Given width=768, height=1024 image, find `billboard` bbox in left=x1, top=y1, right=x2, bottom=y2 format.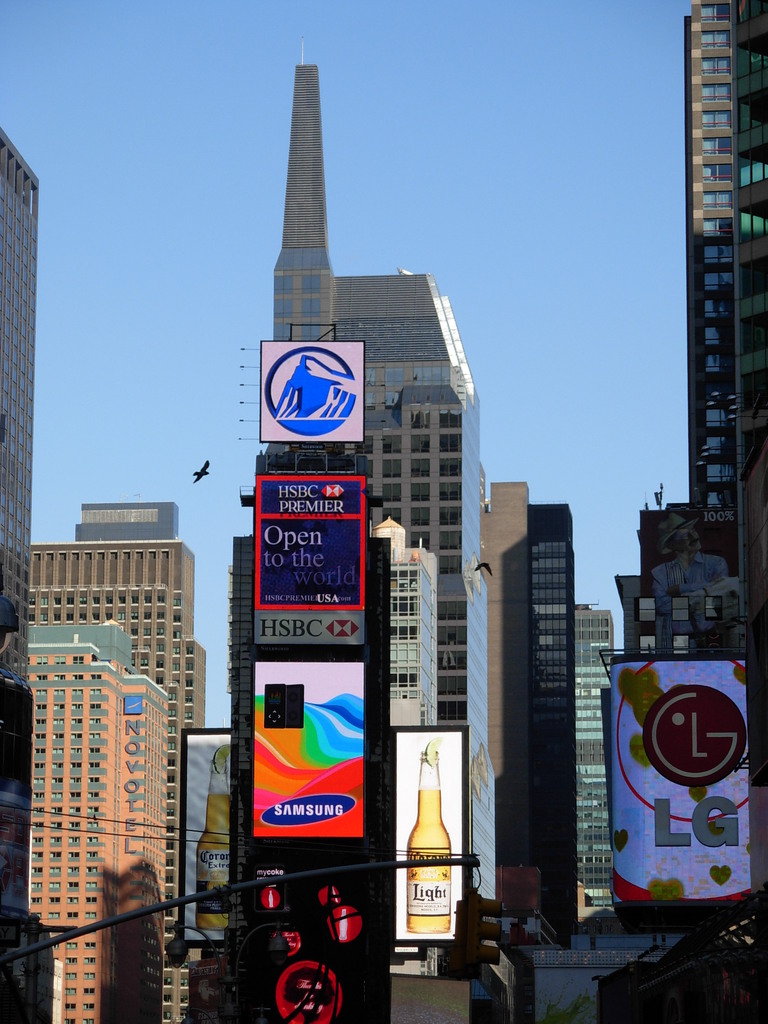
left=257, top=335, right=362, bottom=442.
